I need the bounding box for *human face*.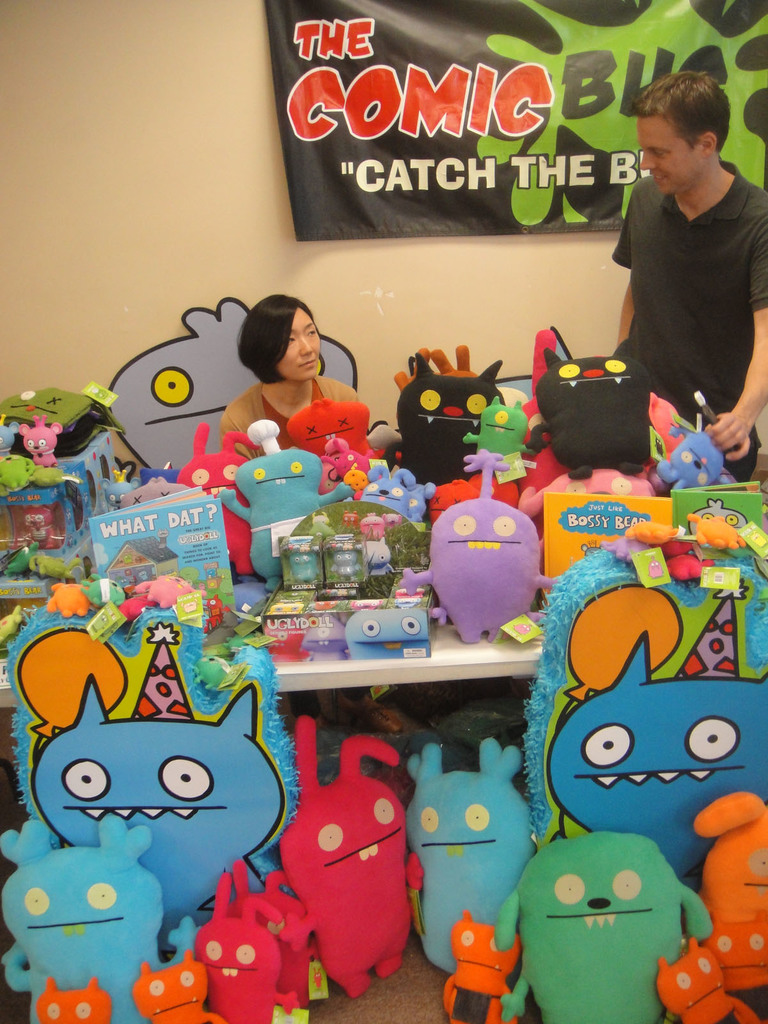
Here it is: {"x1": 636, "y1": 106, "x2": 694, "y2": 195}.
